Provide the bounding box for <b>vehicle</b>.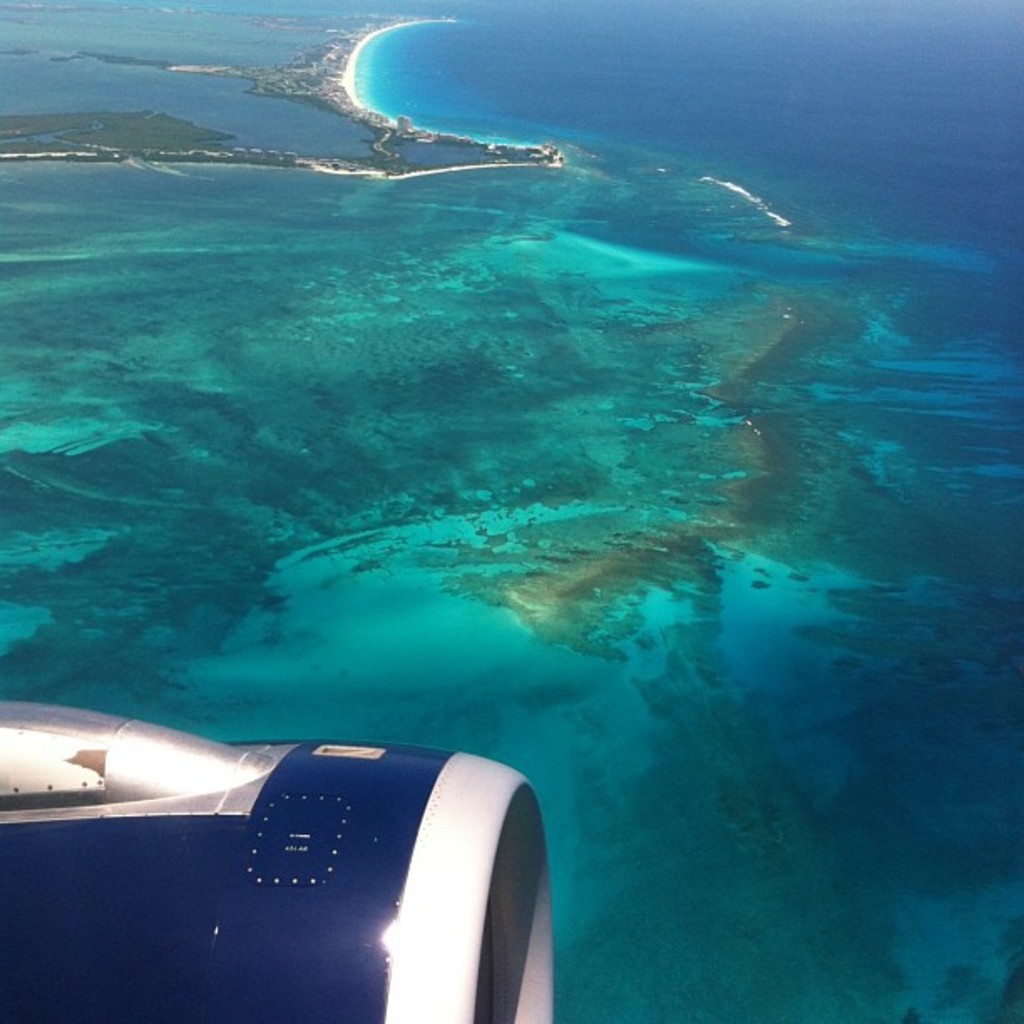
(0,704,596,1023).
